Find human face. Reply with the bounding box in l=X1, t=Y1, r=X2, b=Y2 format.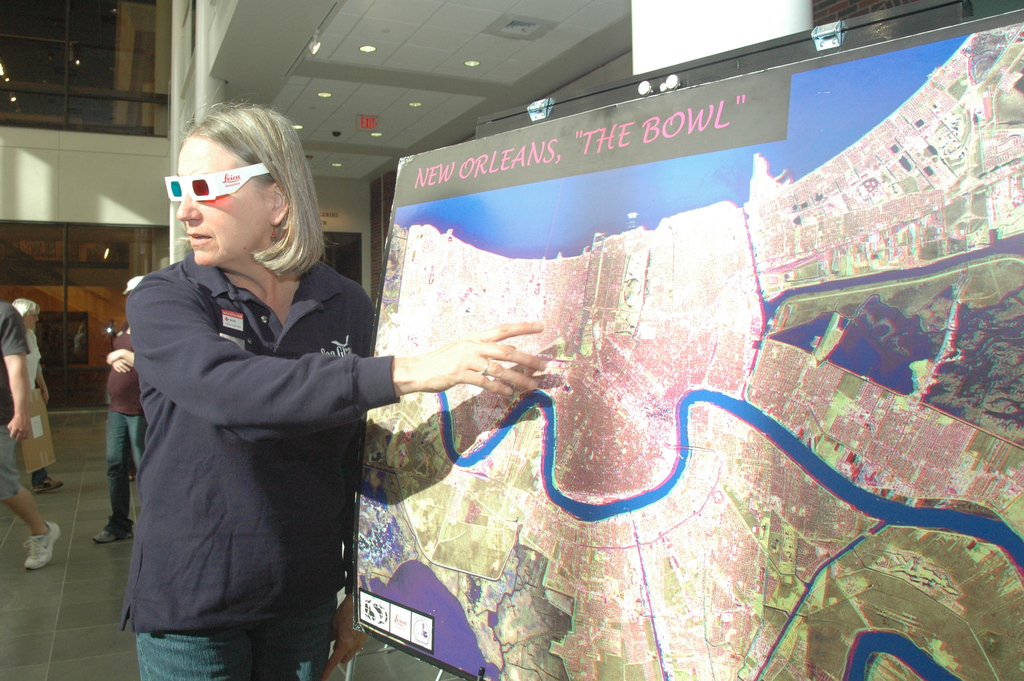
l=175, t=138, r=280, b=270.
